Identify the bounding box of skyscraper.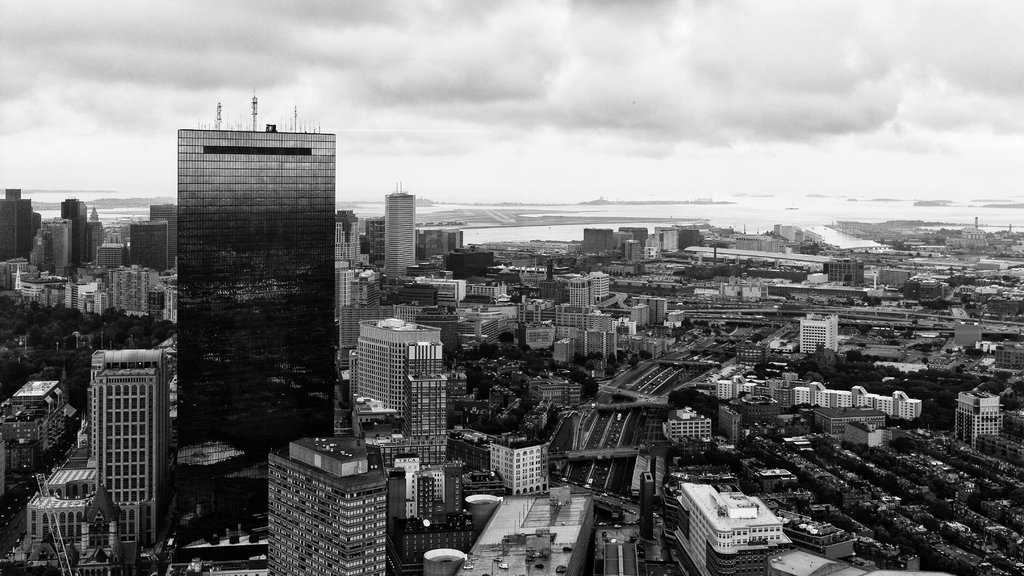
381,191,415,274.
